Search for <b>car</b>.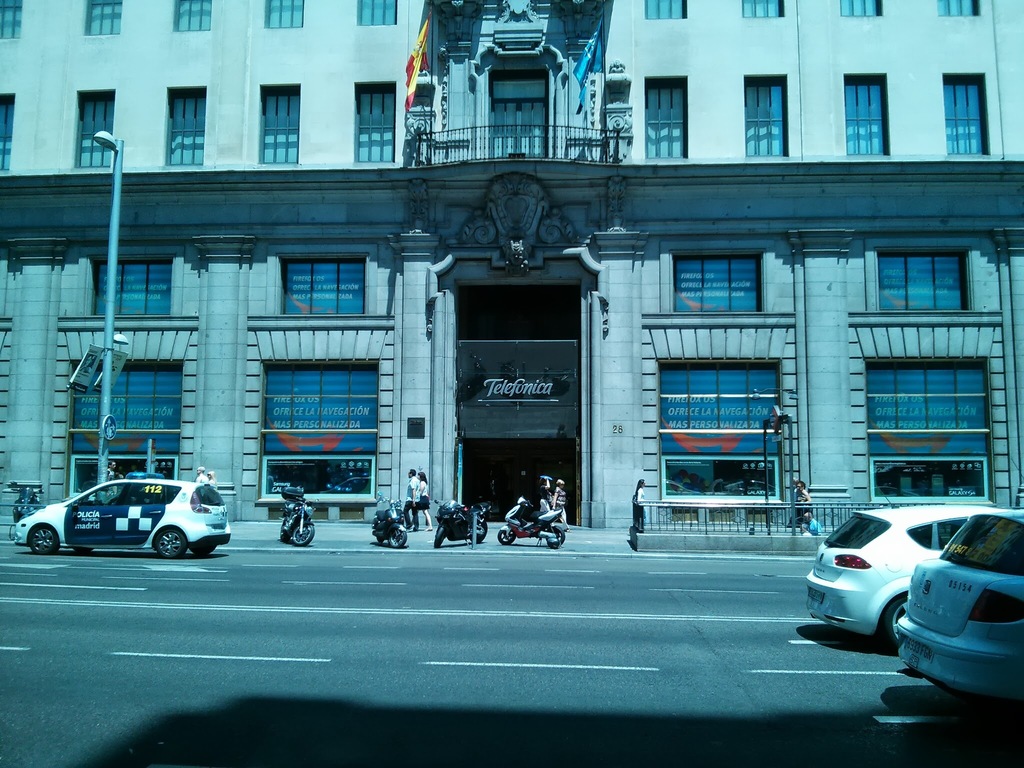
Found at bbox=(799, 472, 1010, 648).
